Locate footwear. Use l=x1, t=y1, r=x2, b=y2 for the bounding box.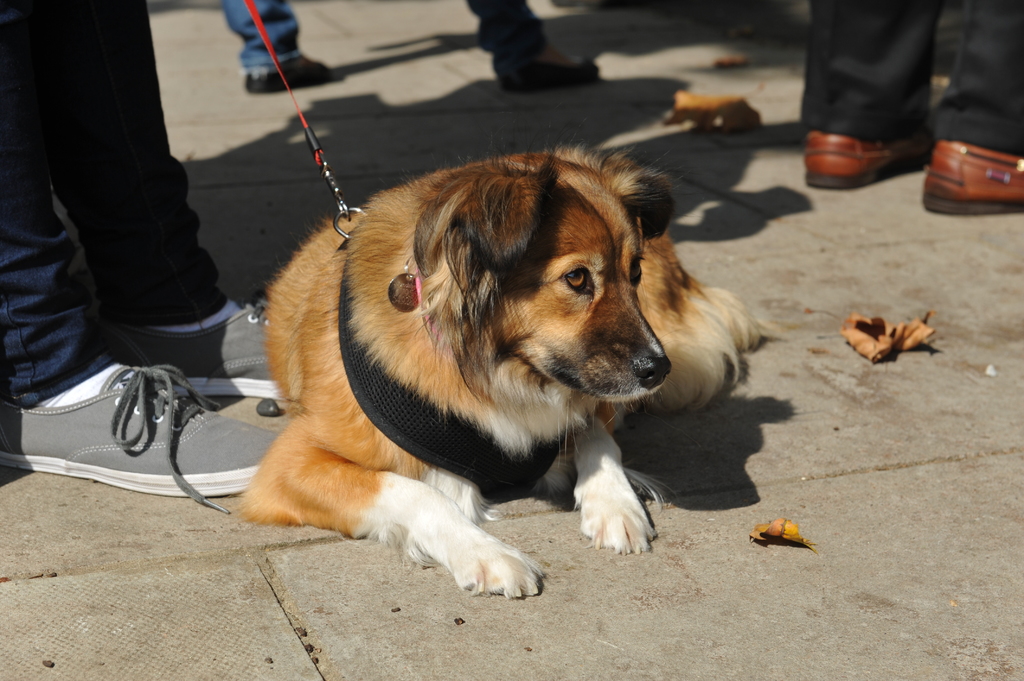
l=799, t=127, r=931, b=192.
